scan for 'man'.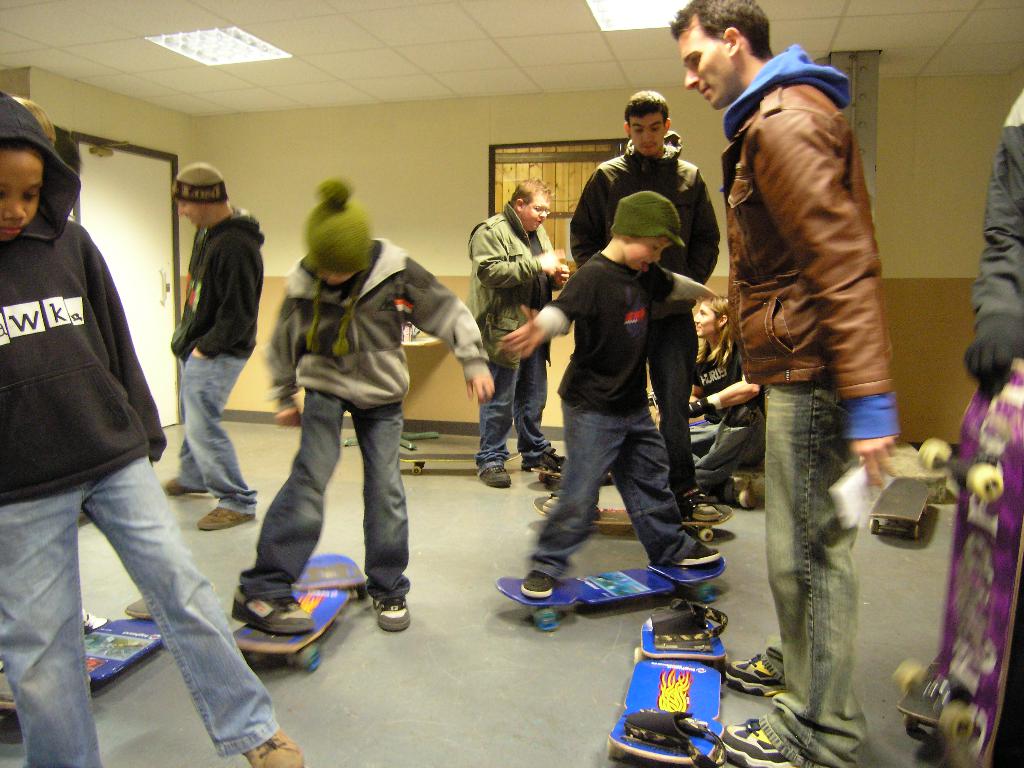
Scan result: 465, 173, 573, 487.
